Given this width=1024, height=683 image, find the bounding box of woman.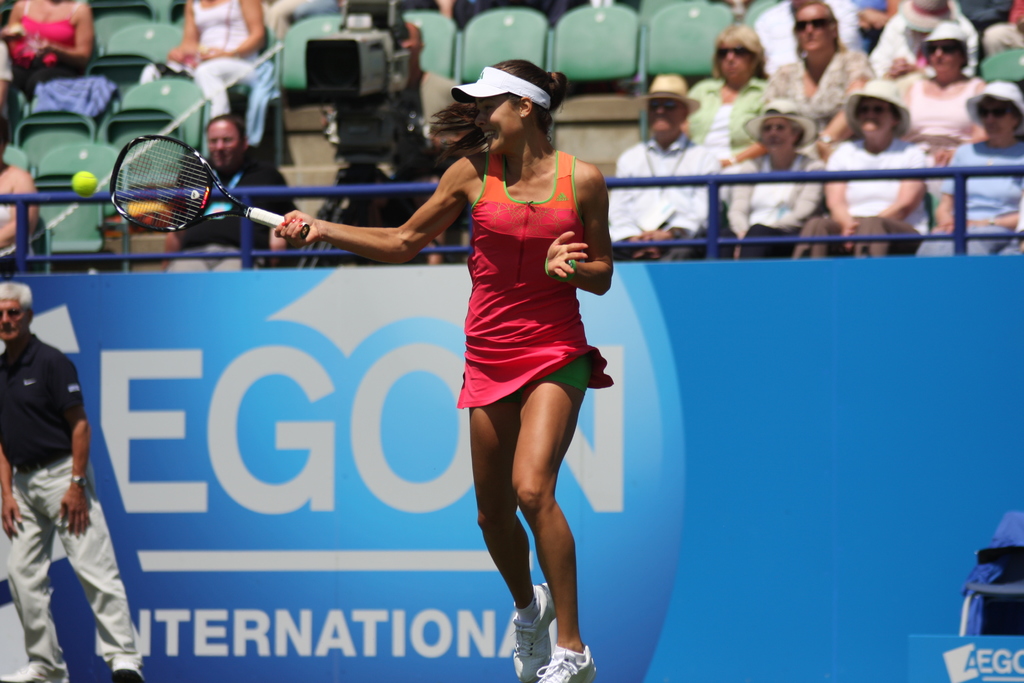
{"x1": 0, "y1": 0, "x2": 115, "y2": 72}.
